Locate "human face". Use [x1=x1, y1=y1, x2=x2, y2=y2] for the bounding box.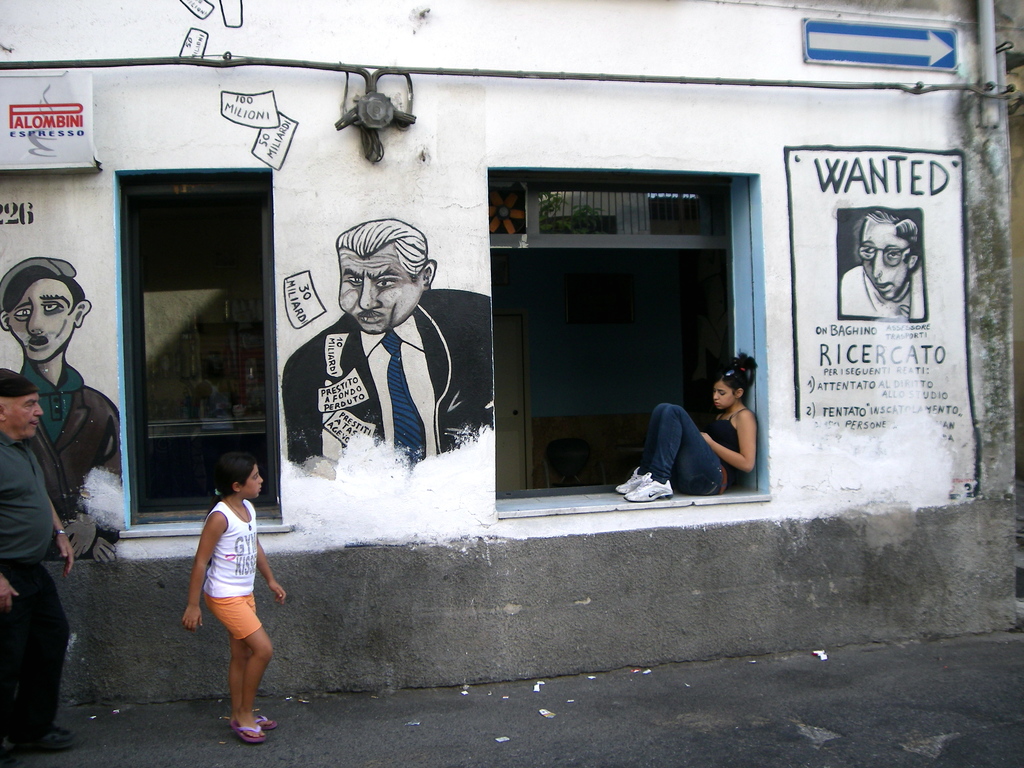
[x1=8, y1=395, x2=44, y2=440].
